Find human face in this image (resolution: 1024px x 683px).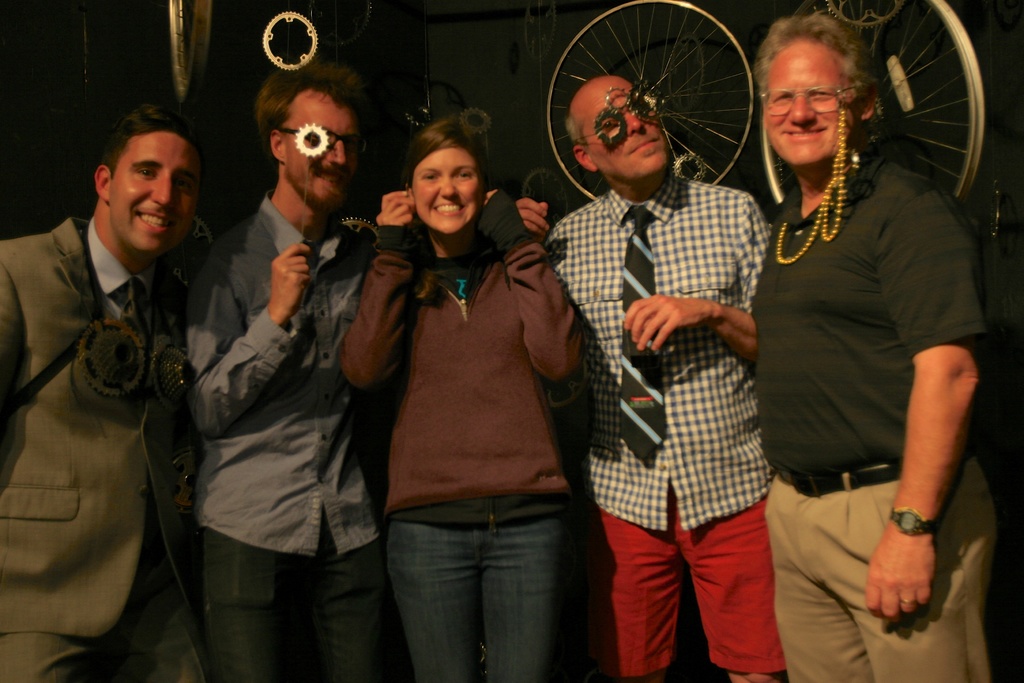
{"x1": 579, "y1": 80, "x2": 672, "y2": 181}.
